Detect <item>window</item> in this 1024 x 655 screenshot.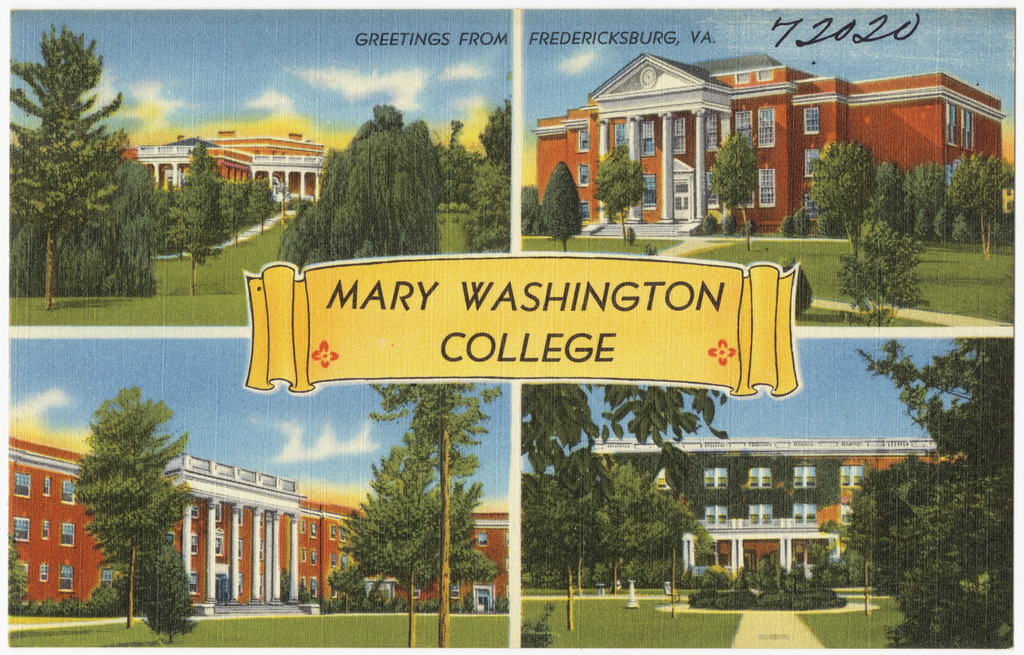
Detection: bbox=[42, 475, 51, 498].
